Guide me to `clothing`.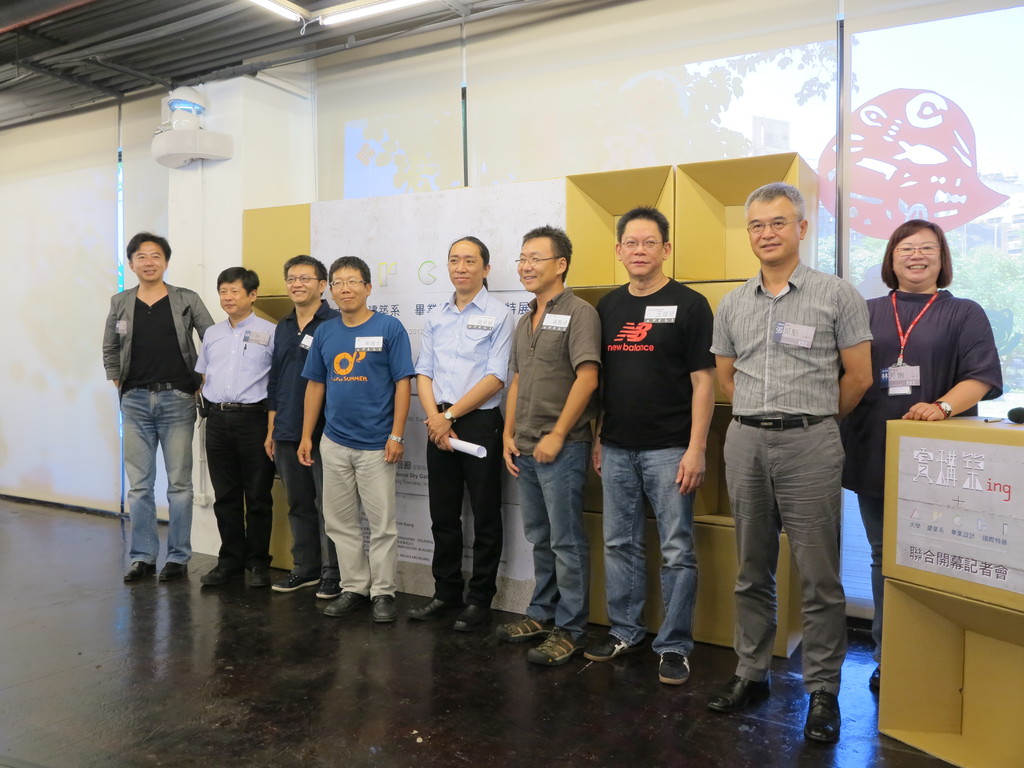
Guidance: crop(412, 283, 516, 613).
